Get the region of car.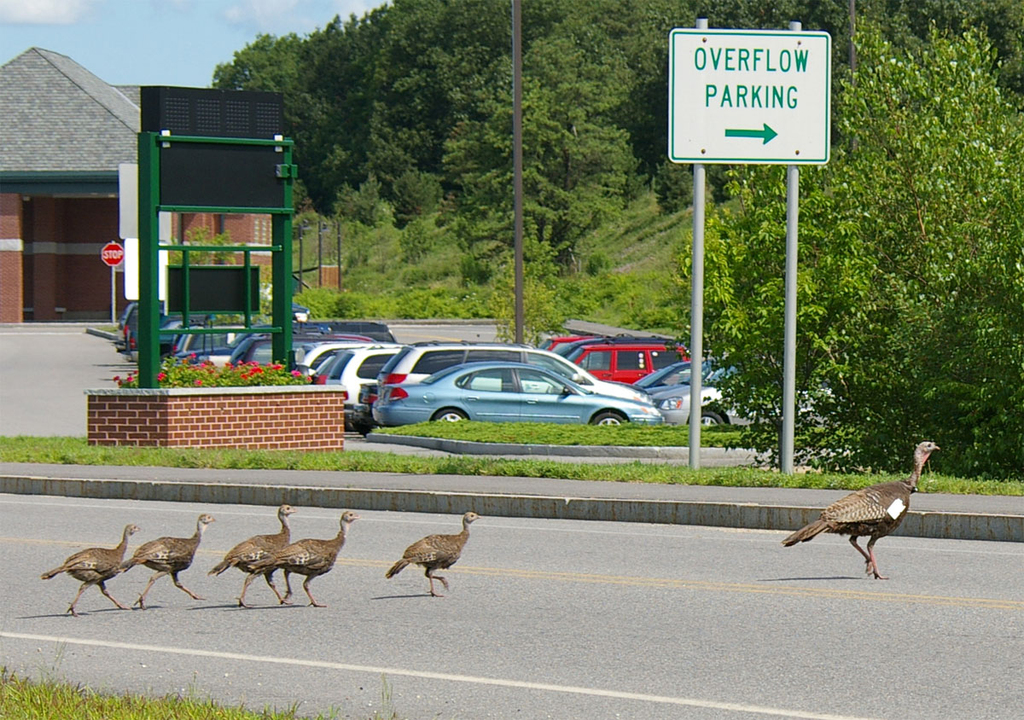
rect(169, 320, 253, 375).
